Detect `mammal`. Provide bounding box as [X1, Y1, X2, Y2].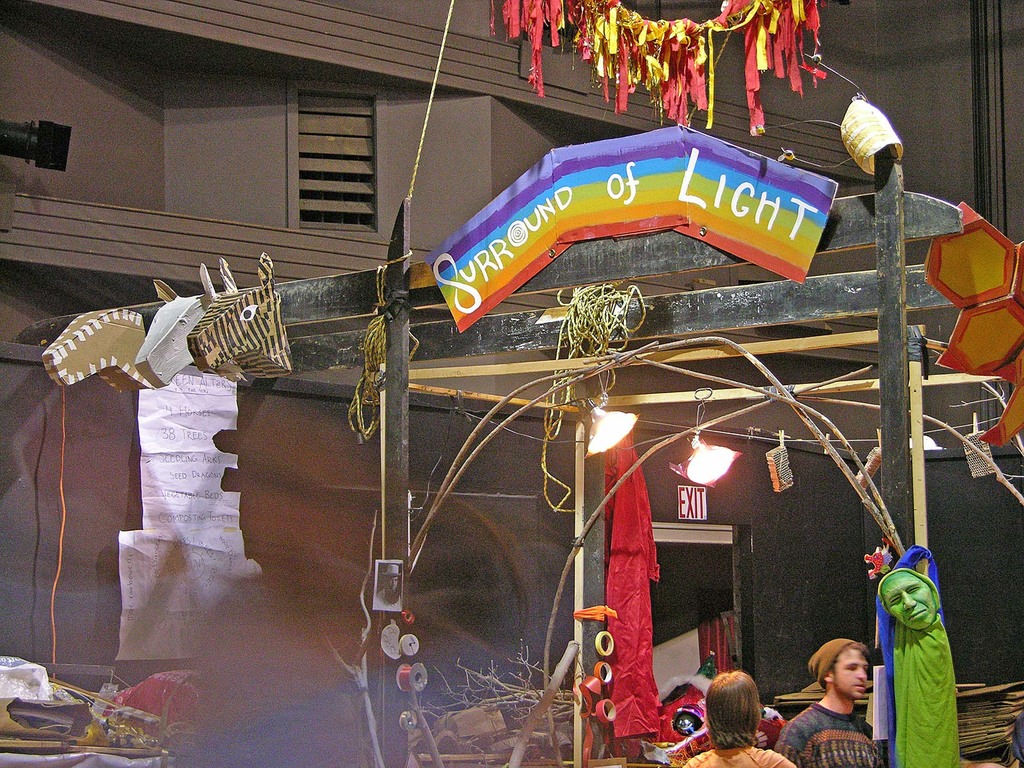
[878, 569, 936, 631].
